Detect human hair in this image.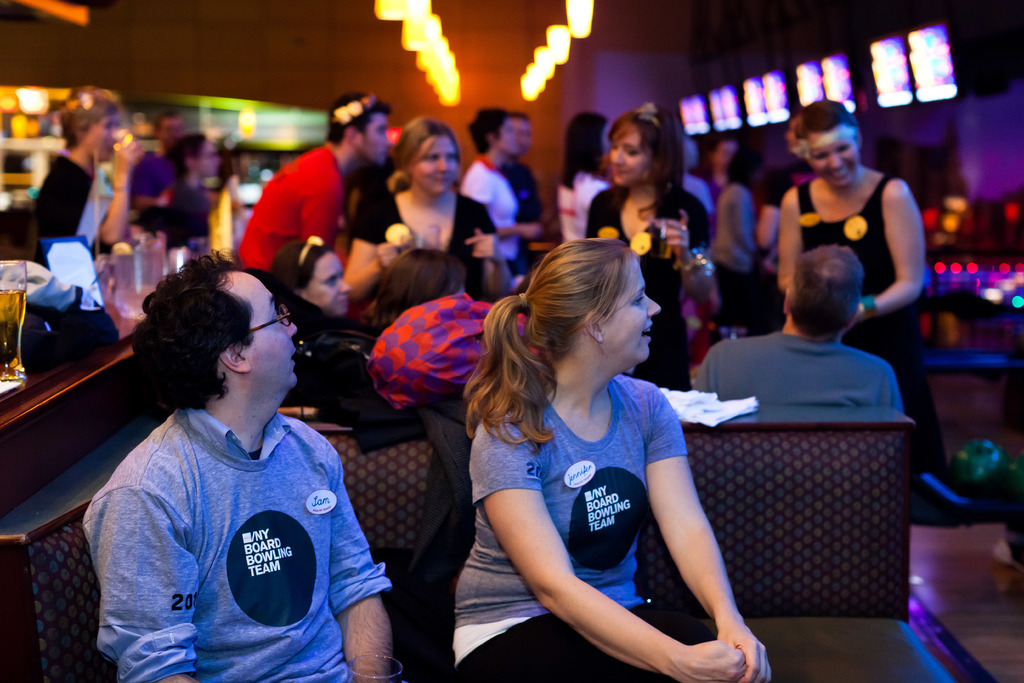
Detection: 56,95,125,150.
